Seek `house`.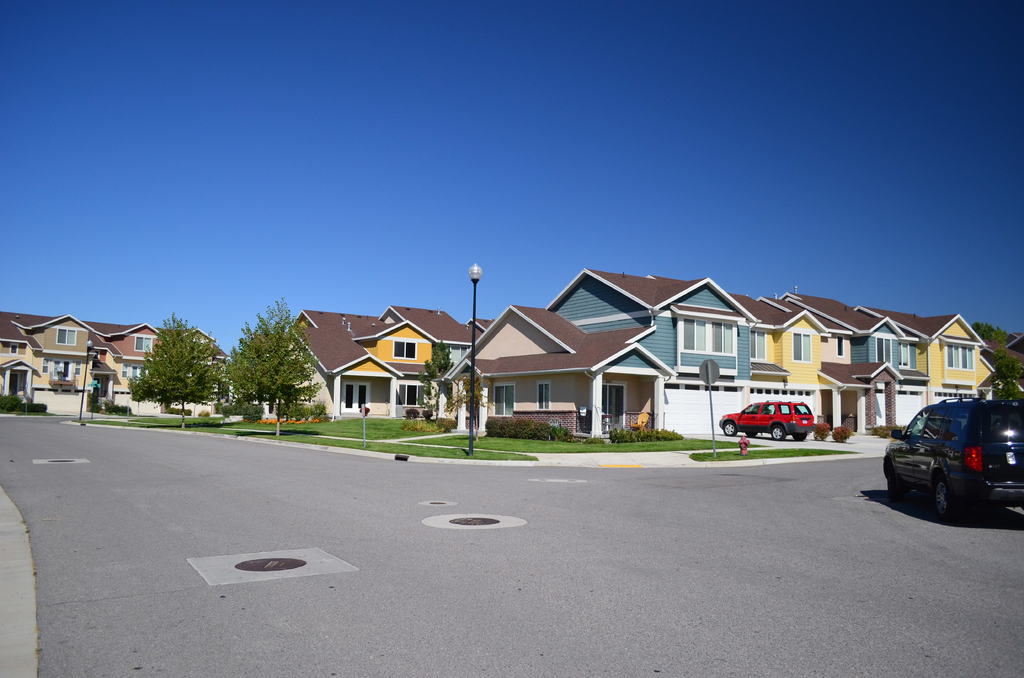
left=0, top=314, right=121, bottom=413.
